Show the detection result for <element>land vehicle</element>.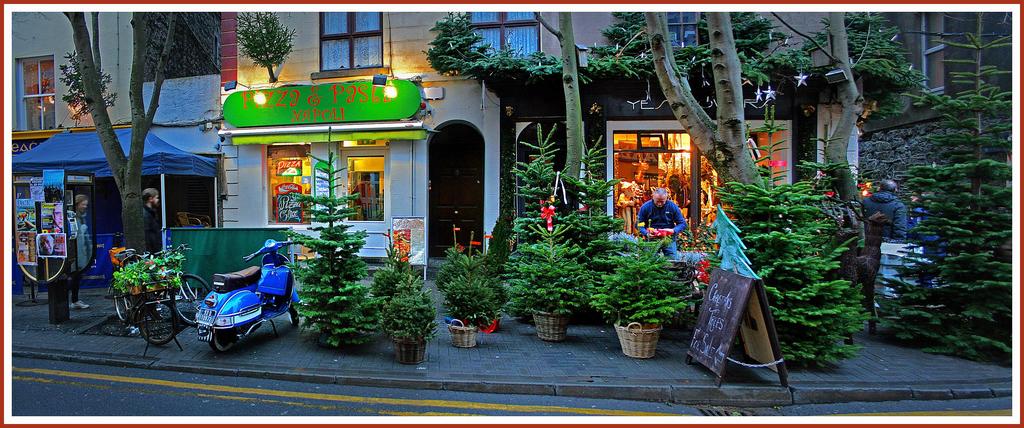
(109, 256, 211, 350).
